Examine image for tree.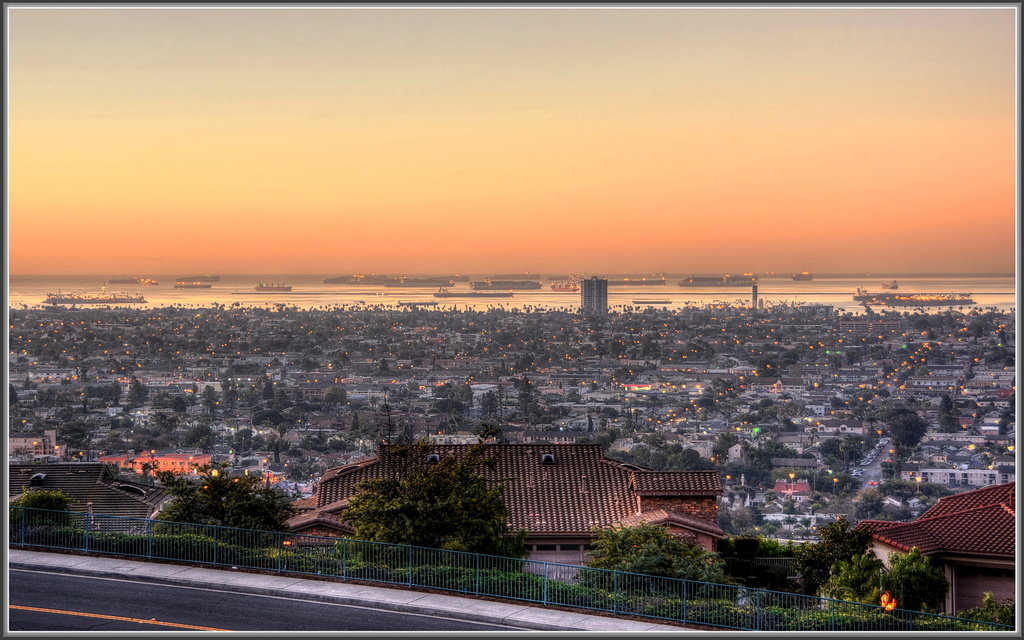
Examination result: x1=154 y1=483 x2=293 y2=547.
